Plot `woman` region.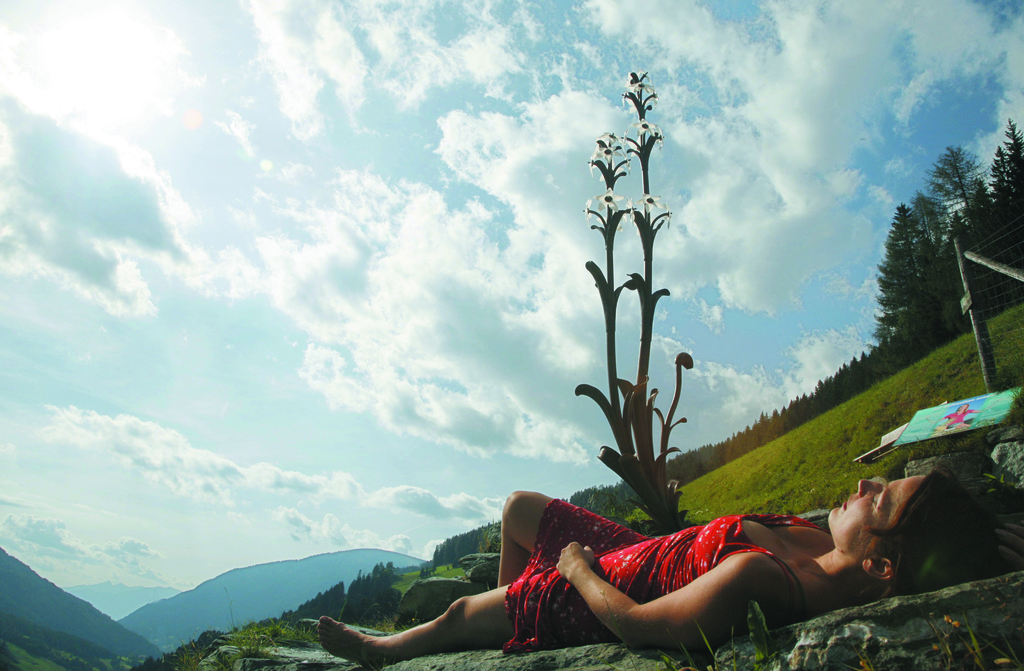
Plotted at <region>395, 461, 927, 654</region>.
